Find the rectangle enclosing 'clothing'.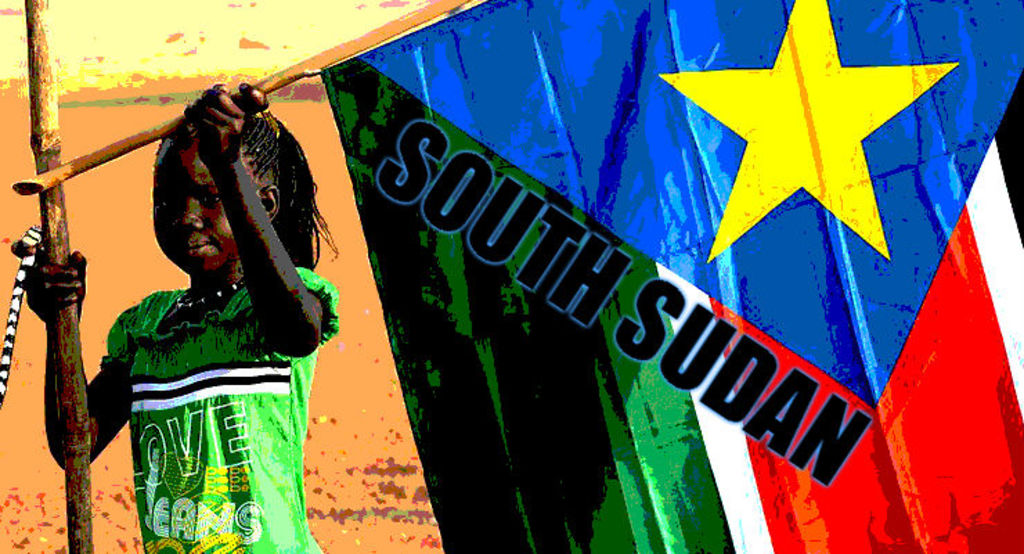
[x1=83, y1=209, x2=311, y2=532].
